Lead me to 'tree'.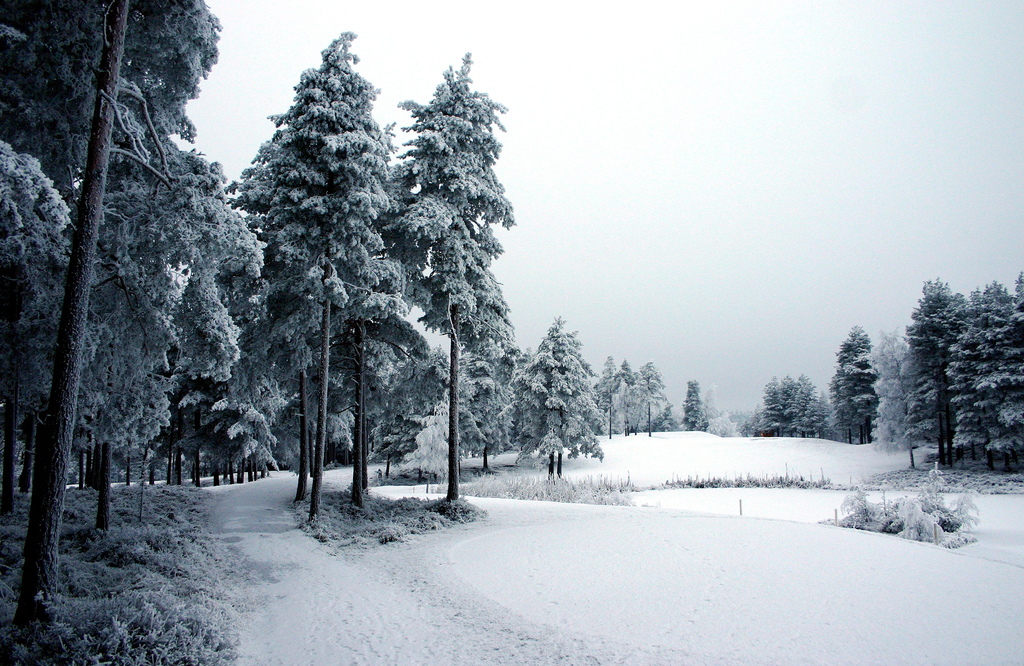
Lead to [x1=220, y1=28, x2=420, y2=516].
